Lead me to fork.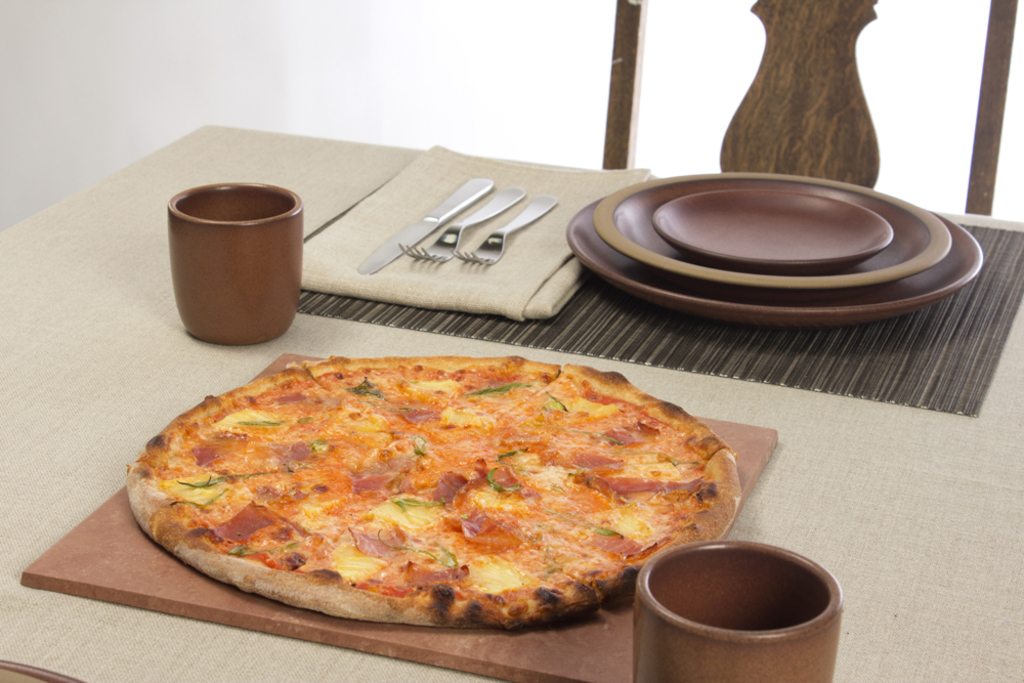
Lead to left=451, top=195, right=558, bottom=263.
